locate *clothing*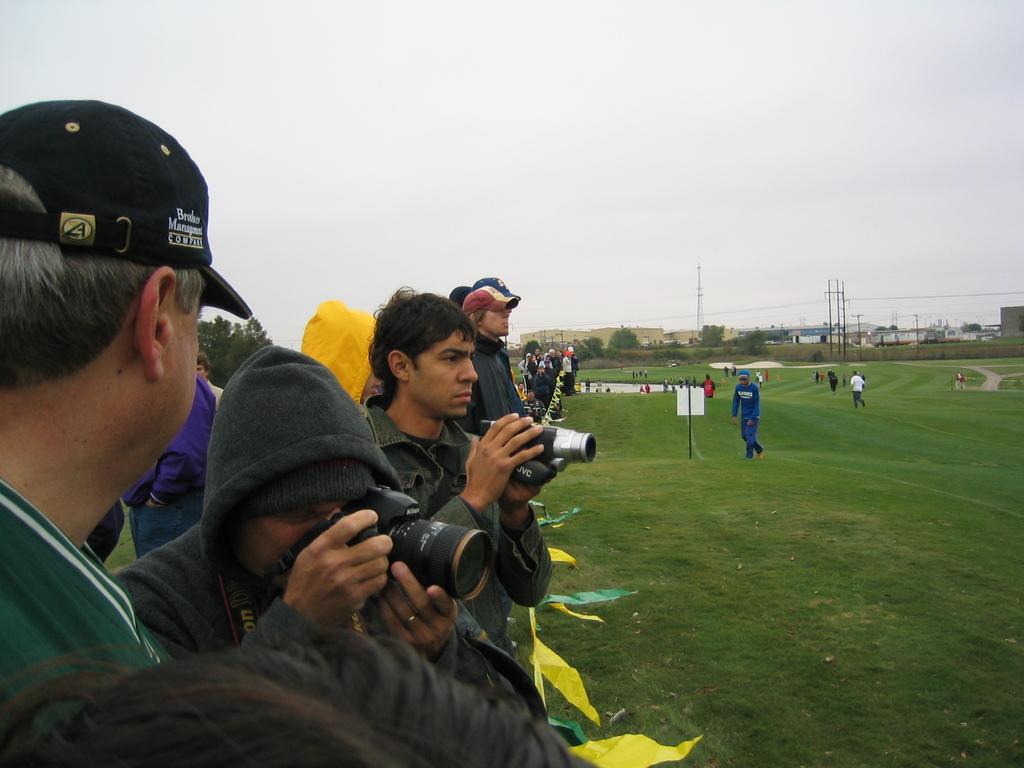
locate(334, 392, 551, 660)
